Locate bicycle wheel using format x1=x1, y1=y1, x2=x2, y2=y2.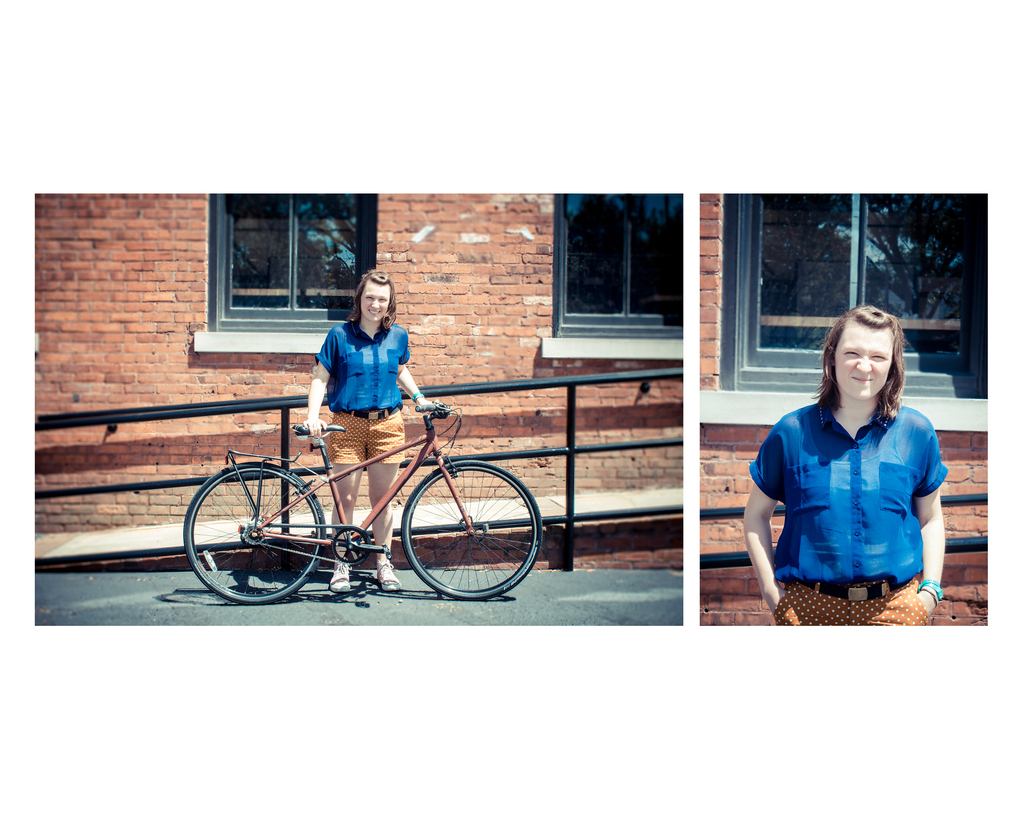
x1=200, y1=463, x2=326, y2=606.
